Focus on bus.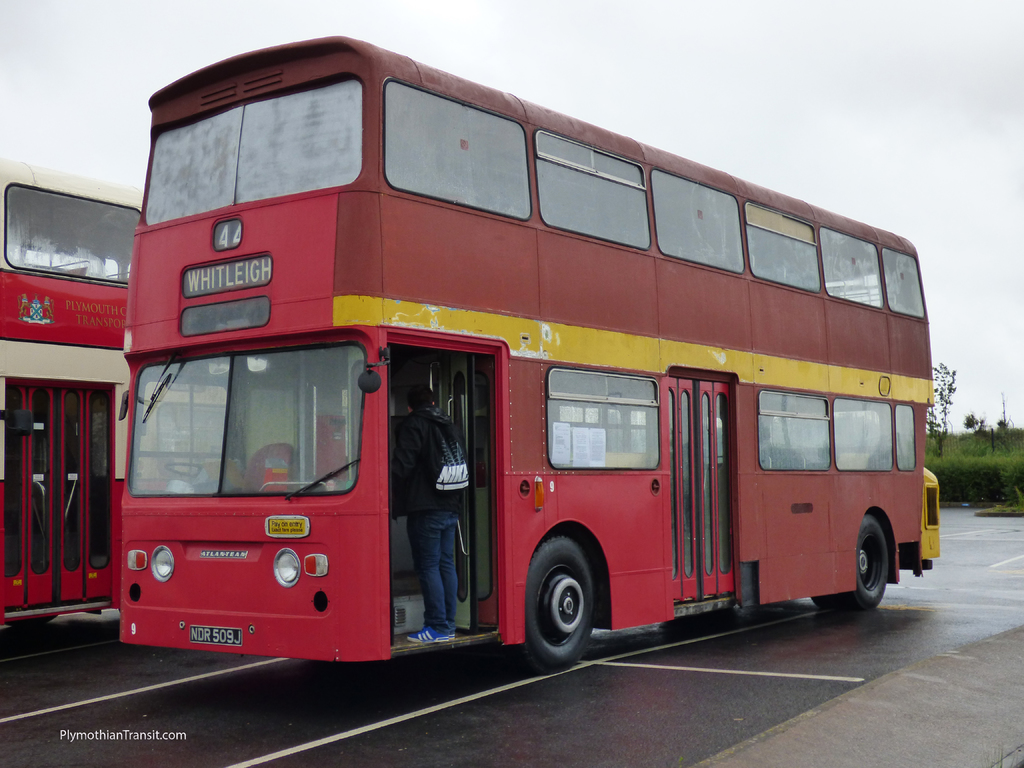
Focused at [left=0, top=156, right=148, bottom=643].
